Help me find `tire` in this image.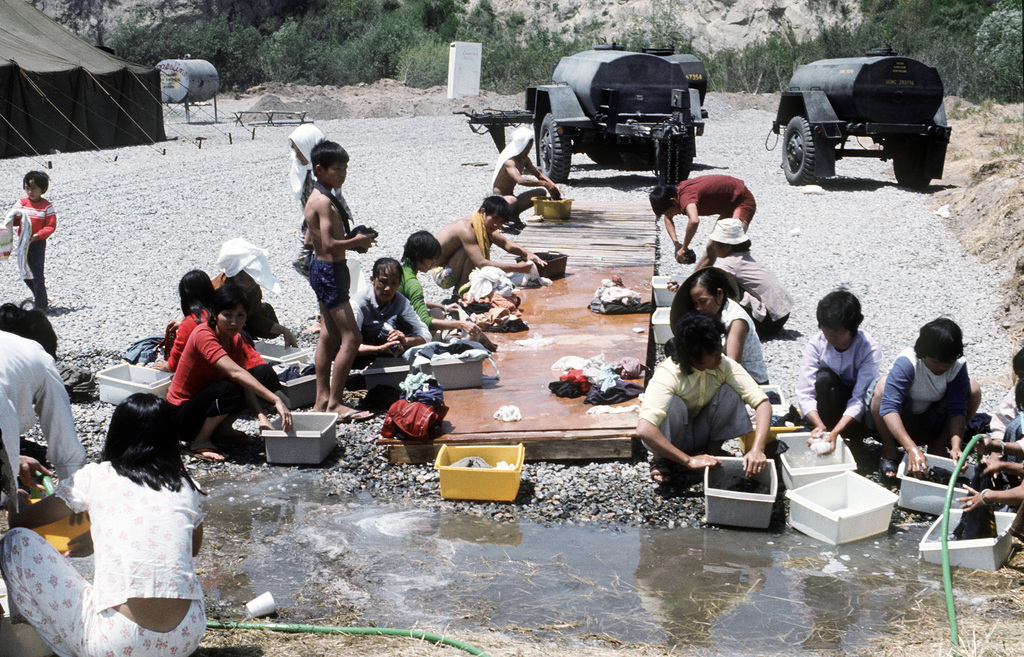
Found it: [664, 137, 691, 179].
